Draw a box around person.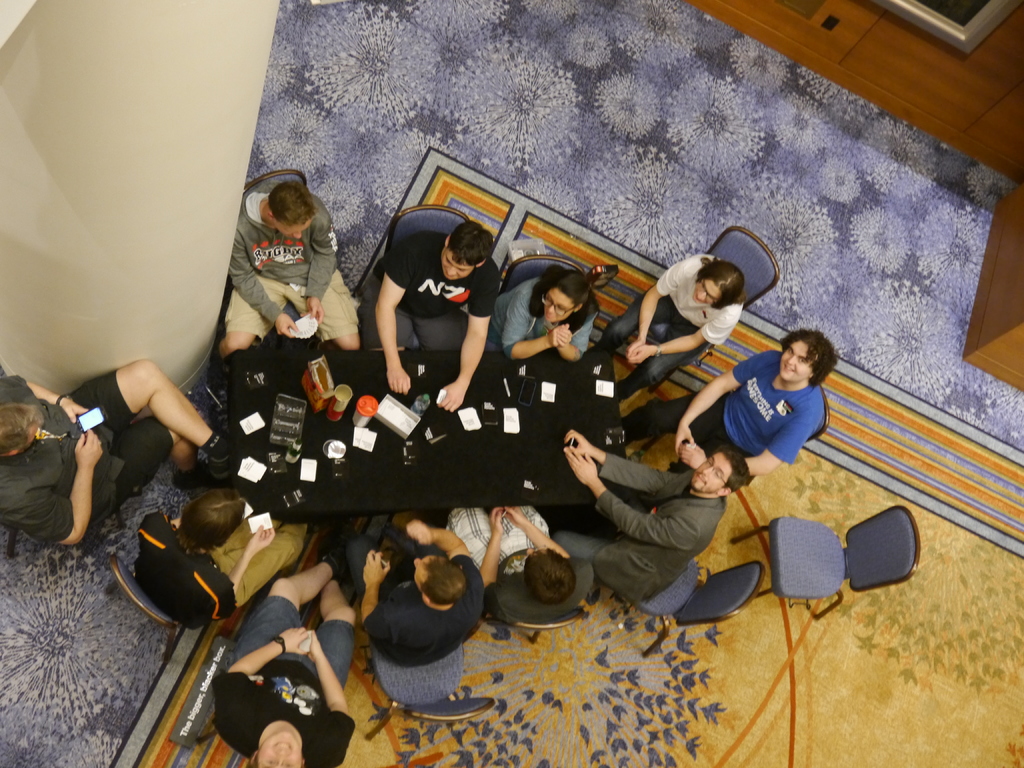
locate(613, 327, 840, 479).
